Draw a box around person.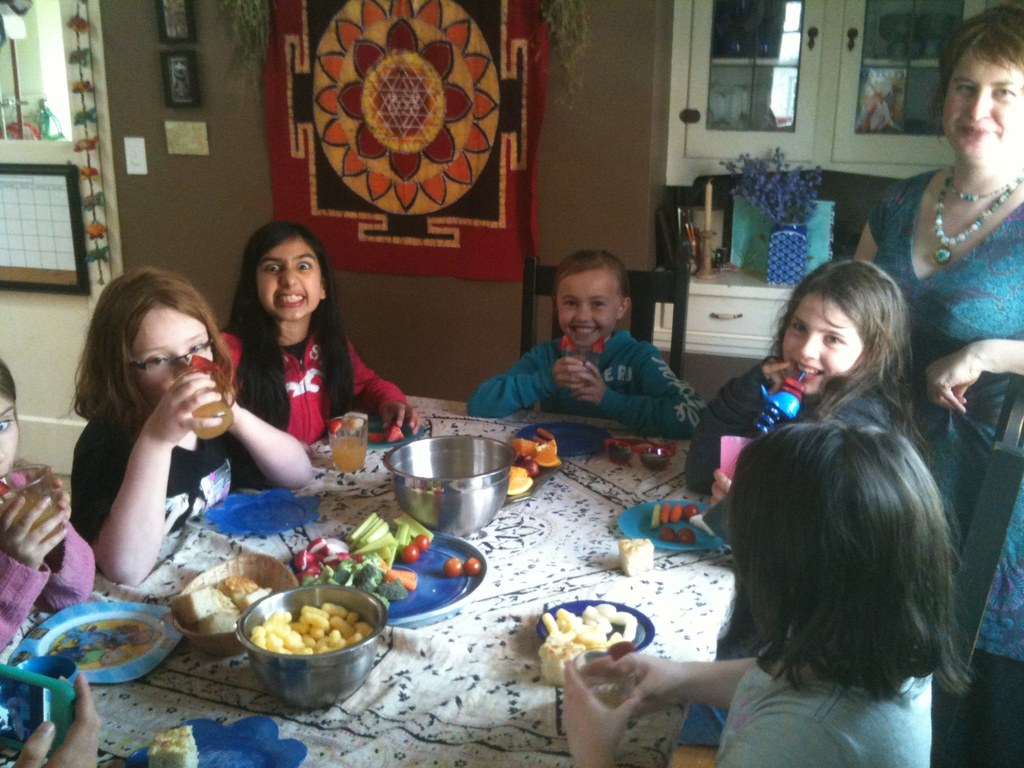
crop(14, 660, 97, 767).
